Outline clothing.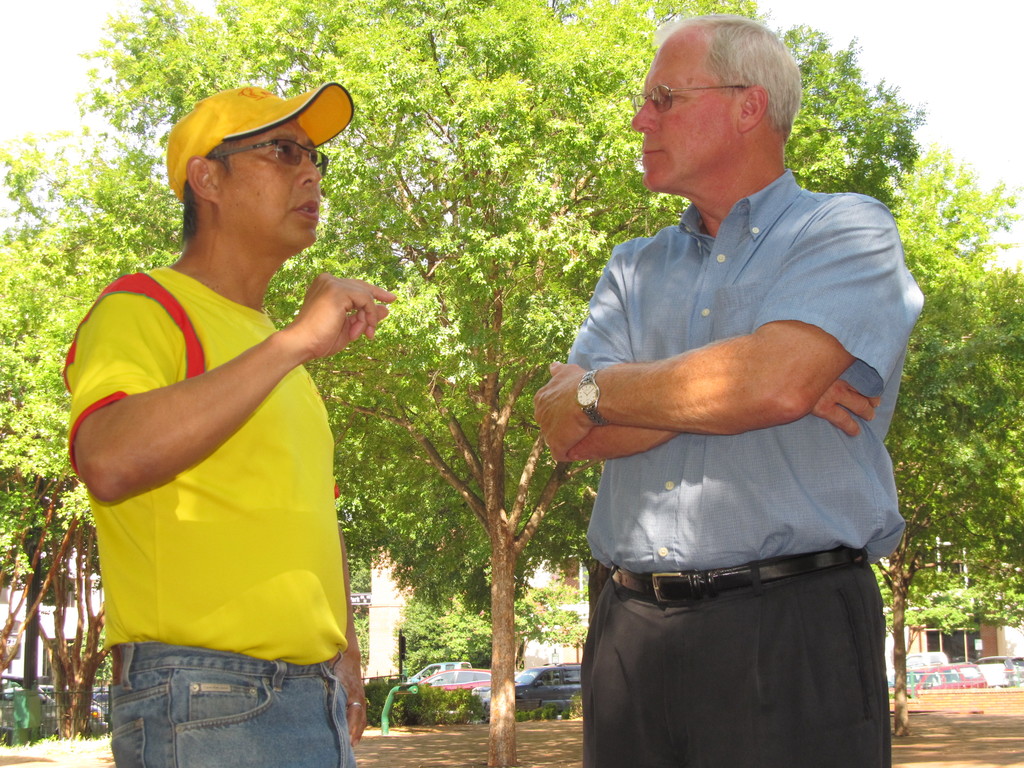
Outline: region(62, 266, 361, 767).
